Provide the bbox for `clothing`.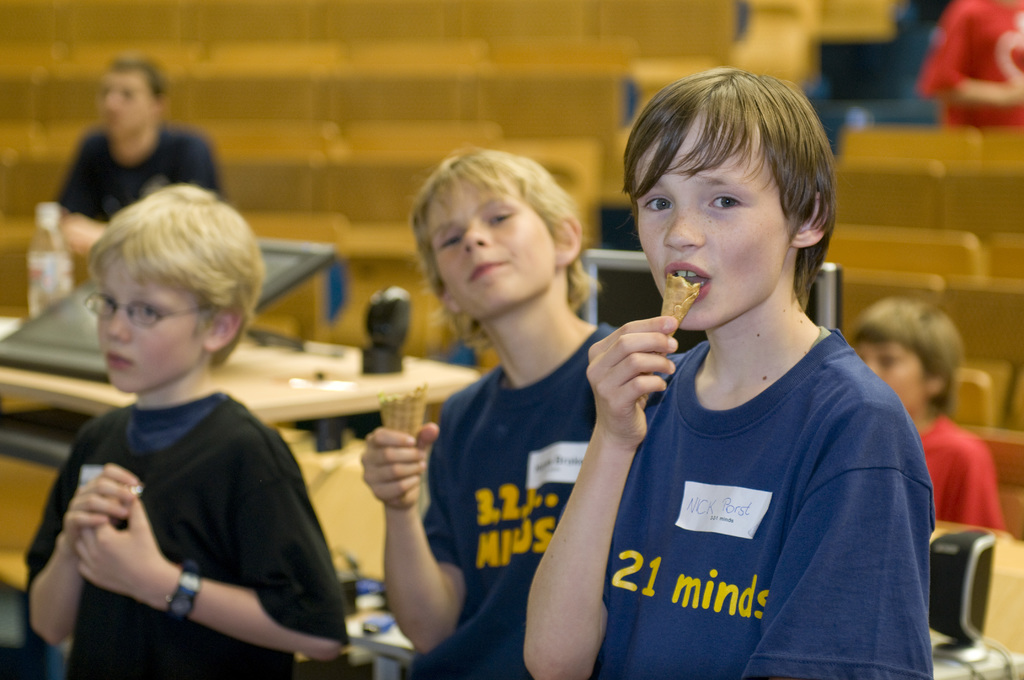
x1=54 y1=127 x2=227 y2=223.
